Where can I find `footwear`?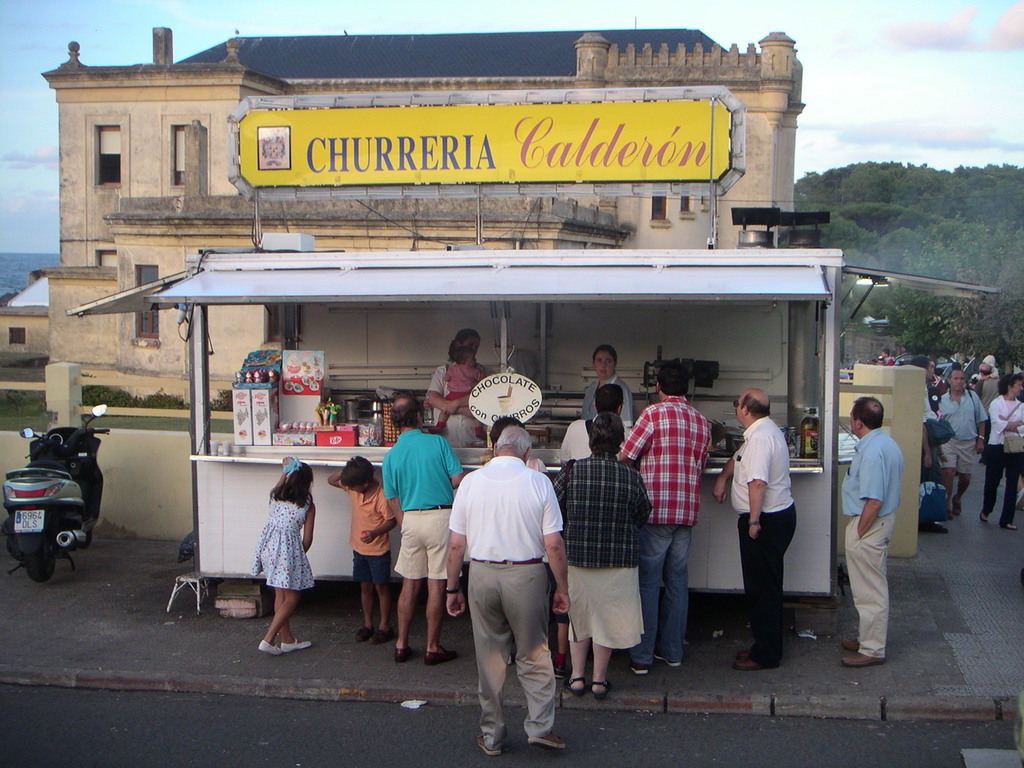
You can find it at select_region(396, 648, 420, 667).
